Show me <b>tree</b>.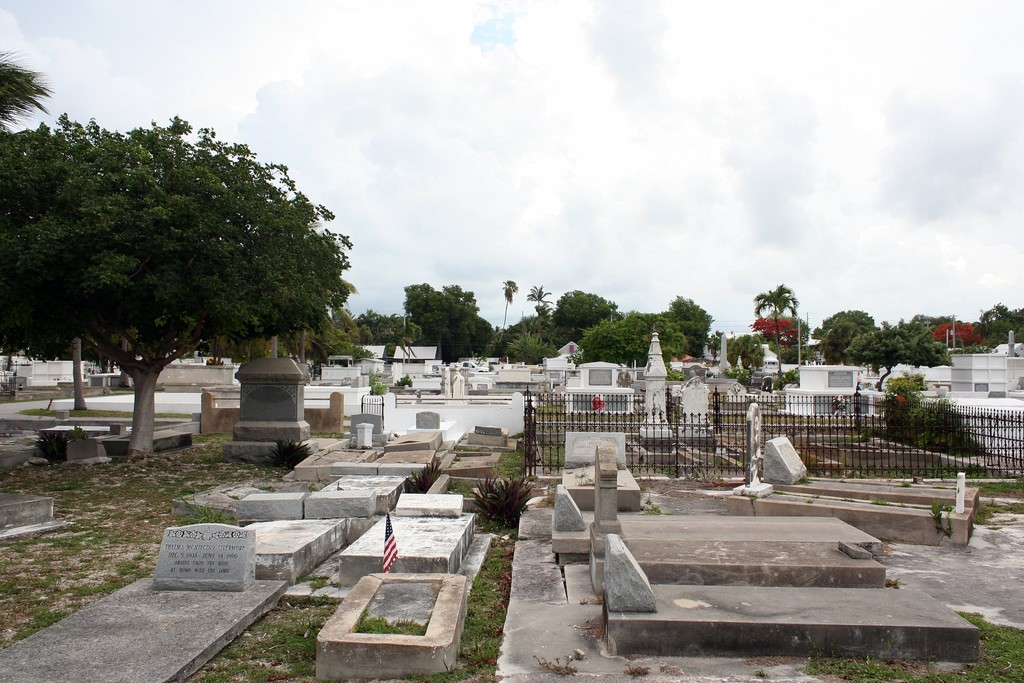
<b>tree</b> is here: [800,323,810,345].
